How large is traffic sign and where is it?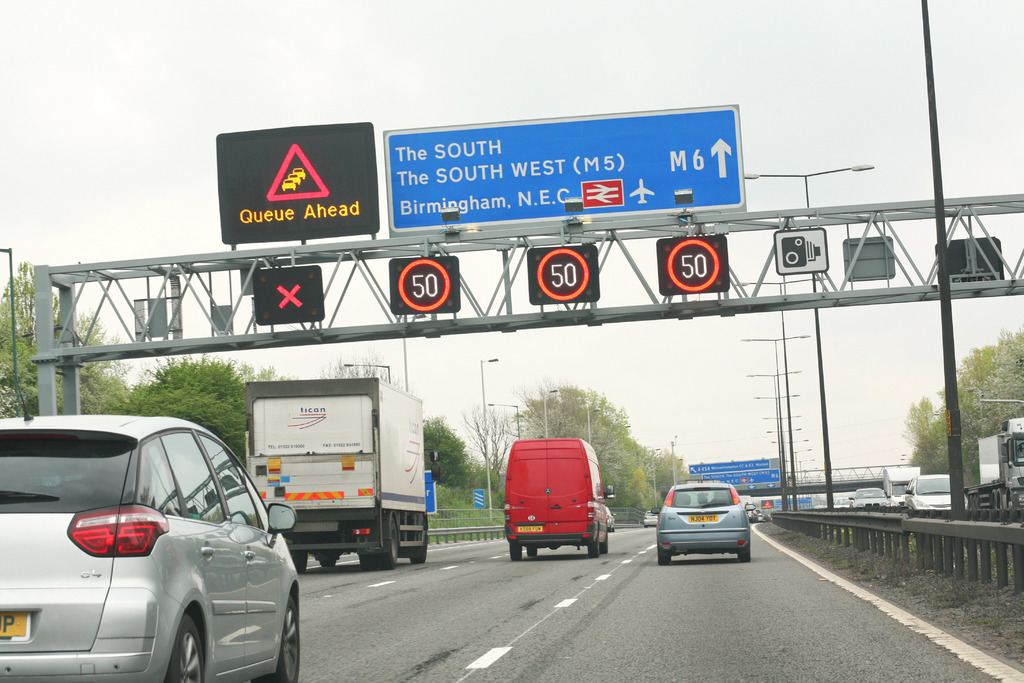
Bounding box: (x1=772, y1=226, x2=834, y2=273).
